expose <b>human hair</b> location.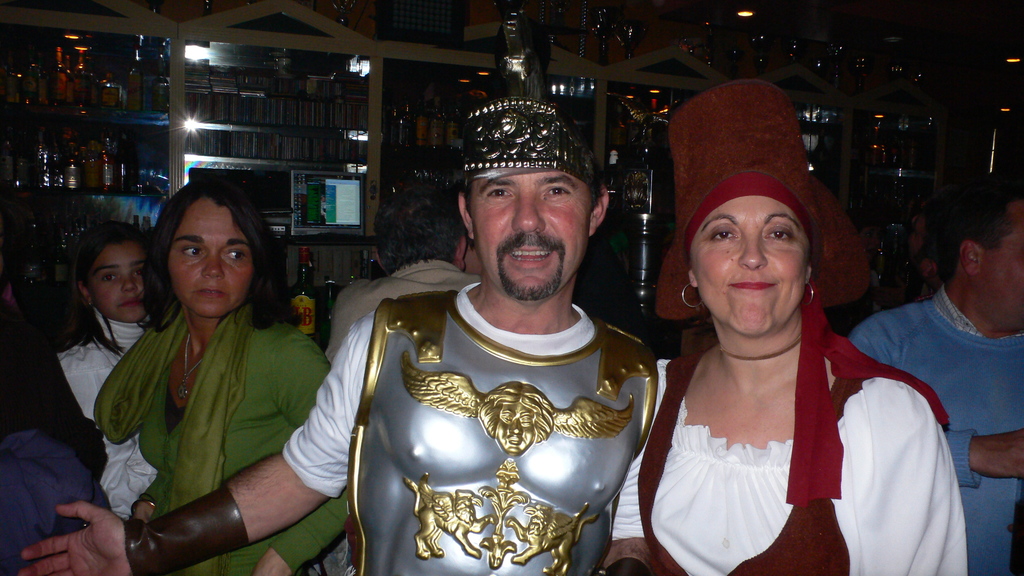
Exposed at [x1=374, y1=186, x2=465, y2=277].
